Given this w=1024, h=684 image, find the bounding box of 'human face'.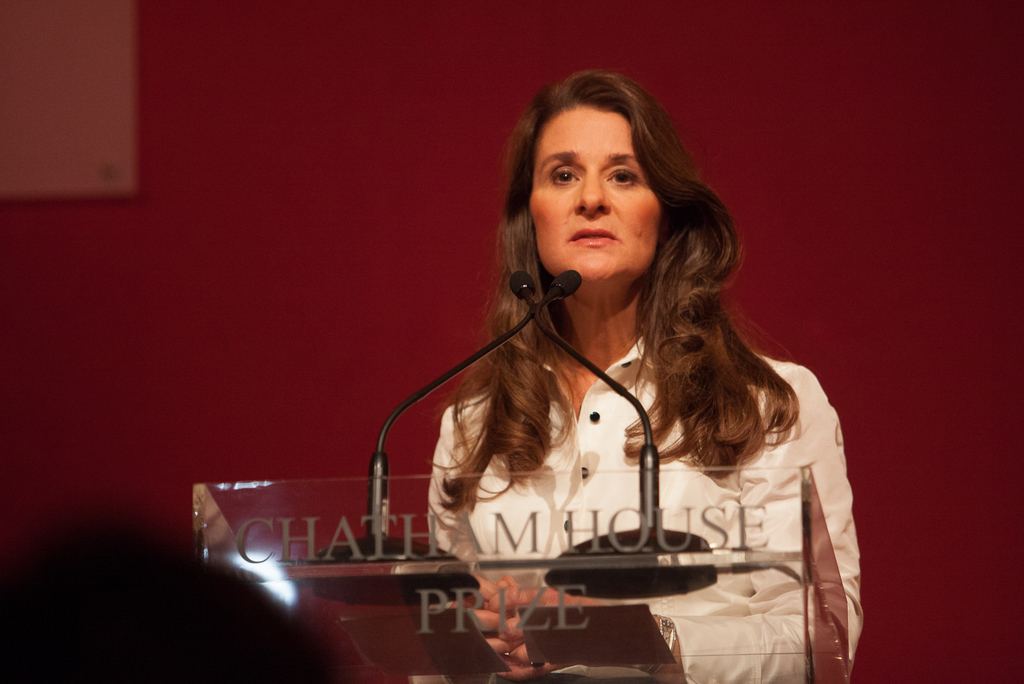
529, 104, 662, 282.
